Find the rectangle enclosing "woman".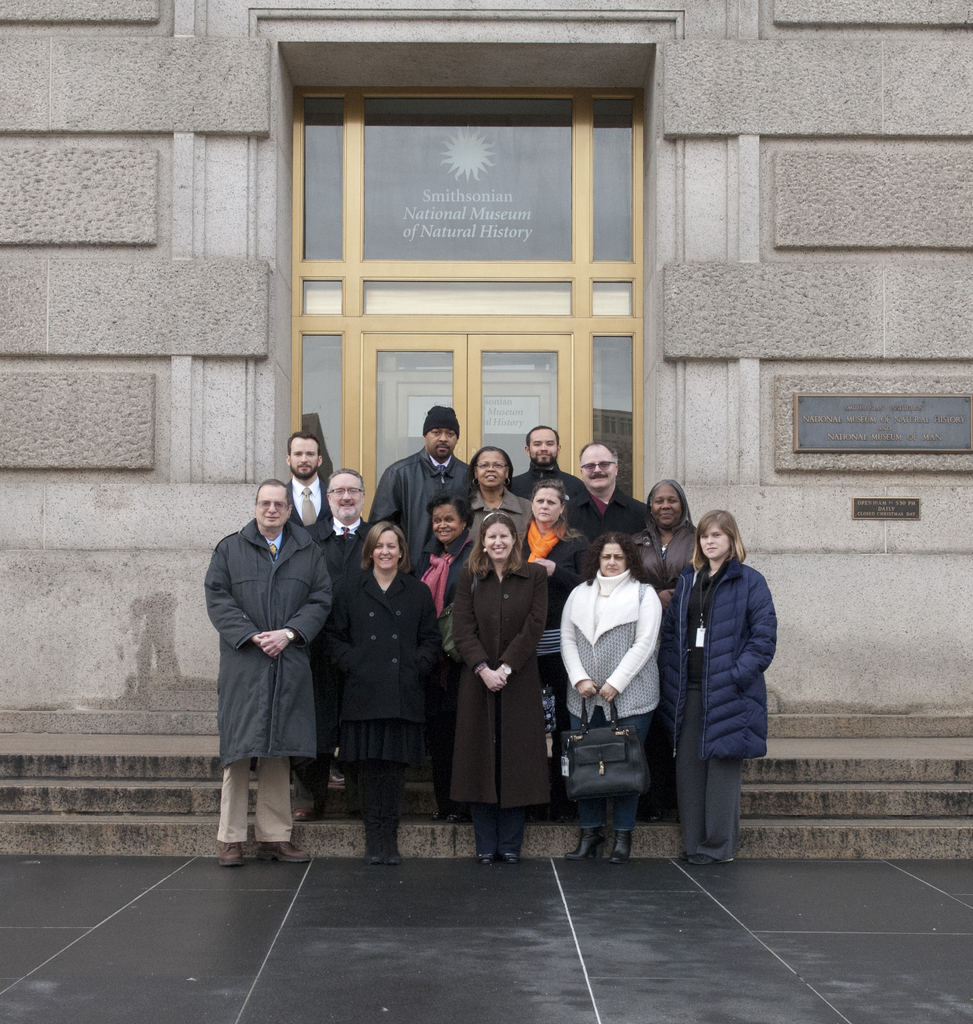
561 531 664 864.
